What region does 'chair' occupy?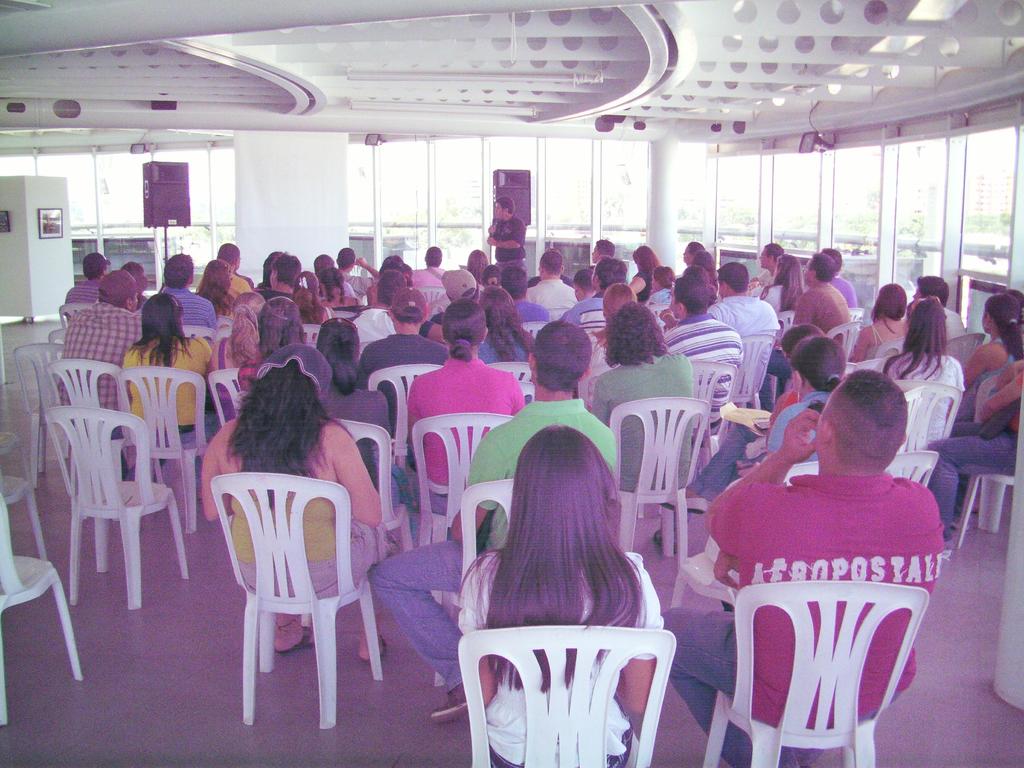
(412, 412, 511, 605).
